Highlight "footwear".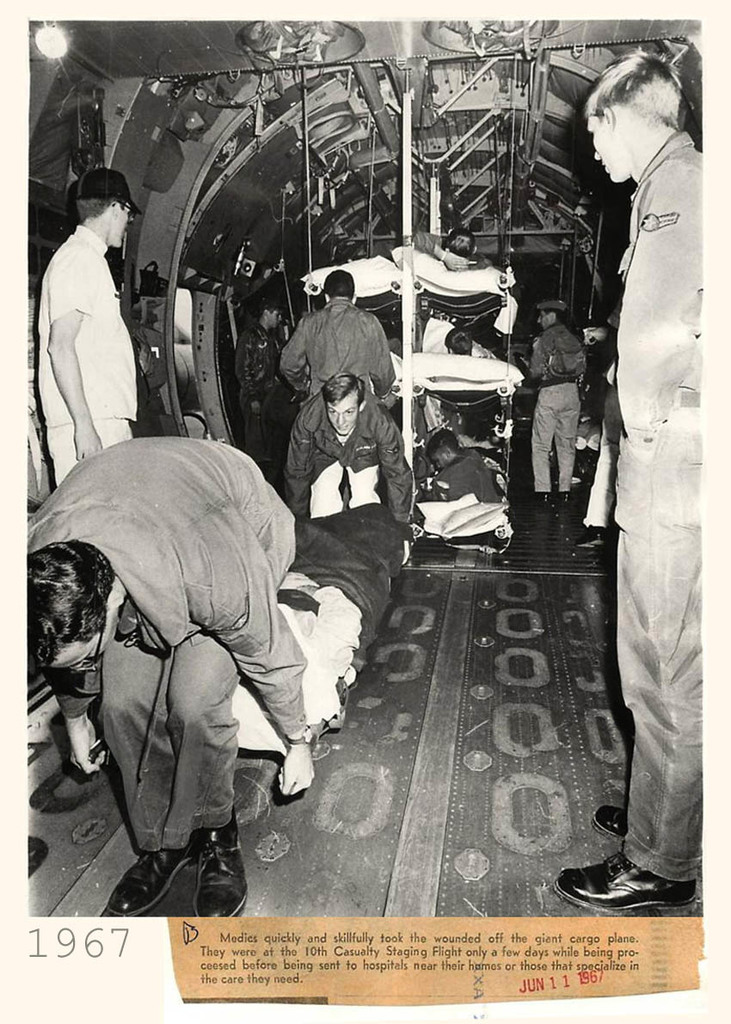
Highlighted region: x1=103 y1=847 x2=183 y2=921.
